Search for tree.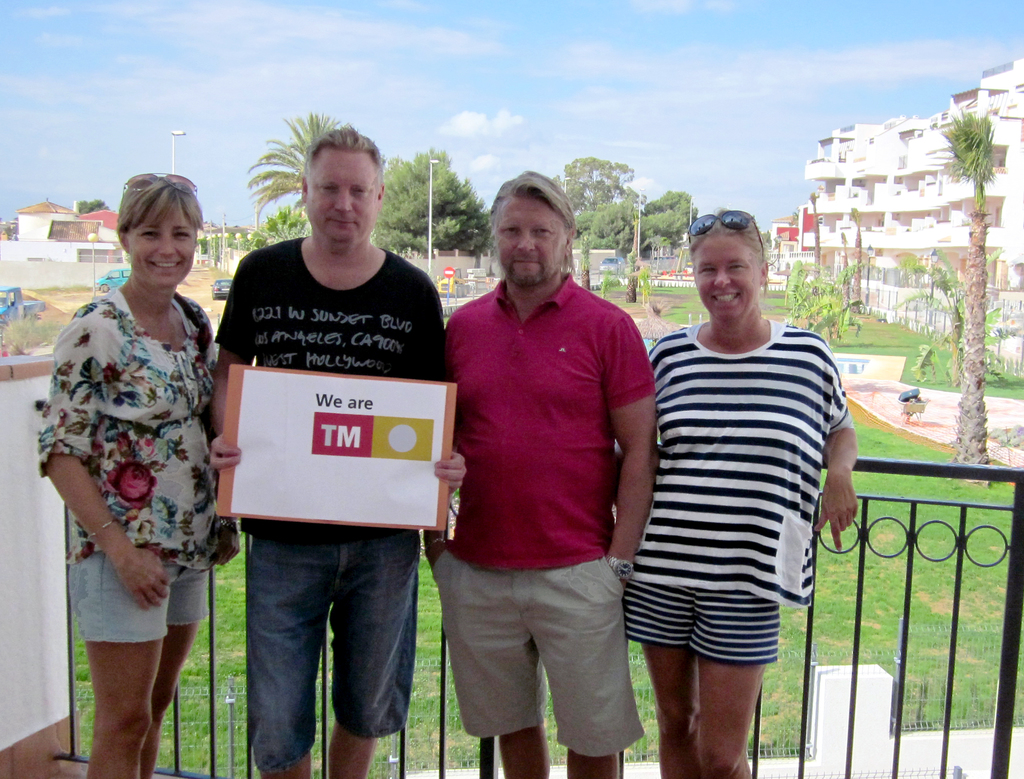
Found at crop(559, 156, 629, 210).
